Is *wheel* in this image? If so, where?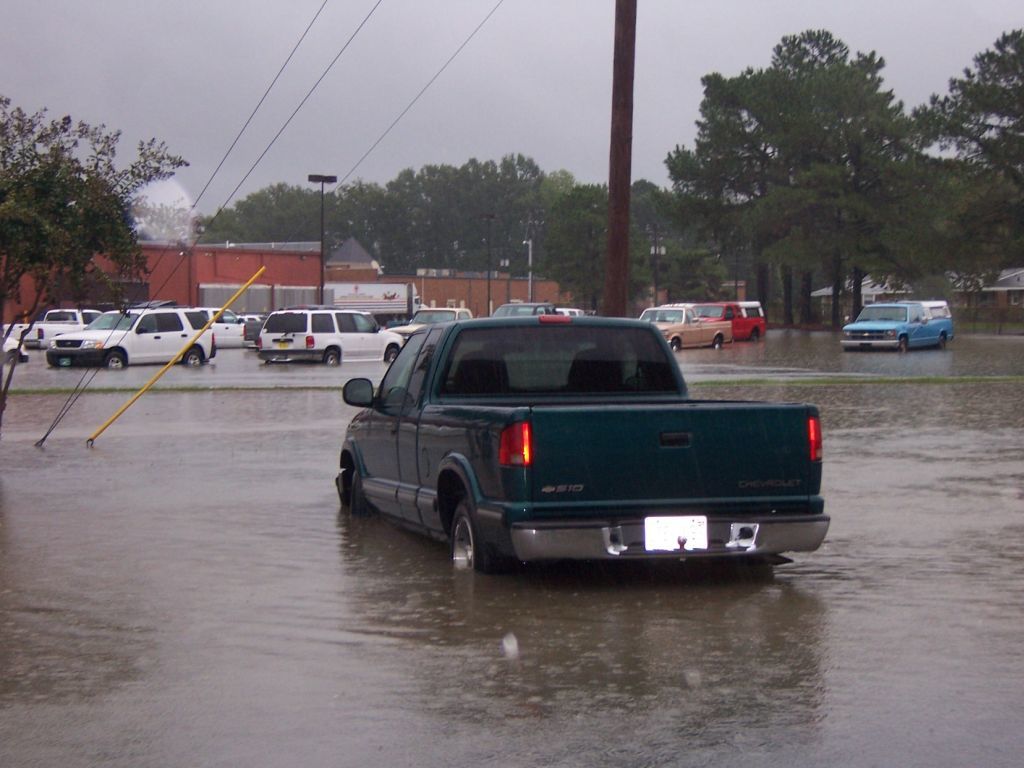
Yes, at [671,339,680,352].
